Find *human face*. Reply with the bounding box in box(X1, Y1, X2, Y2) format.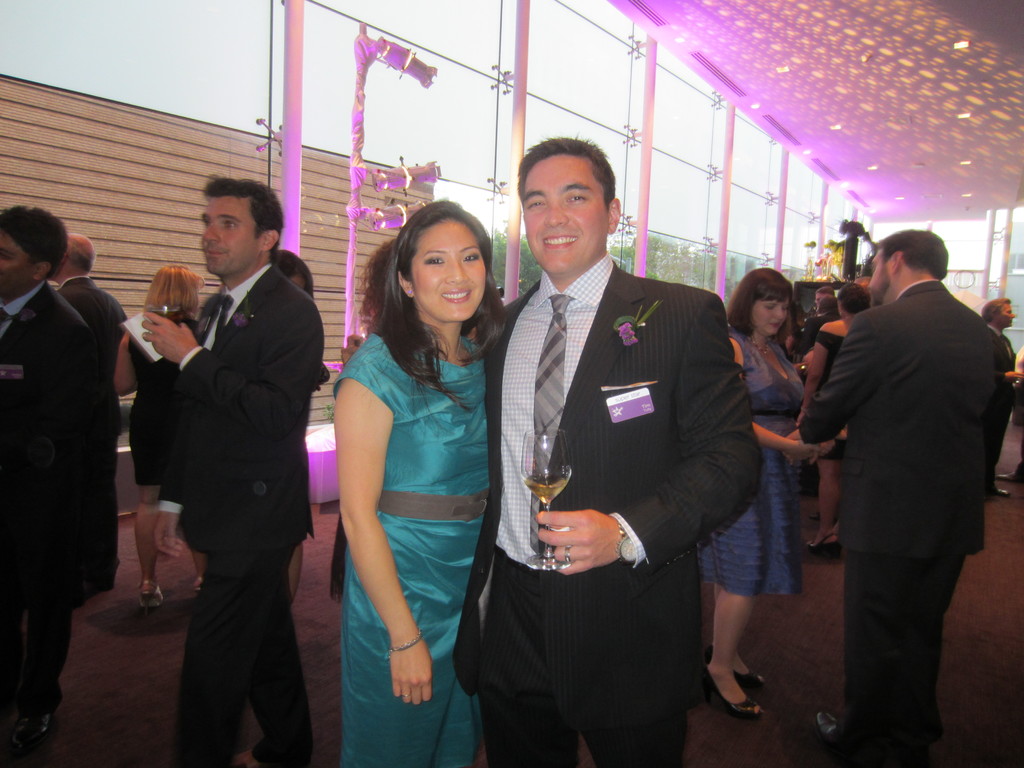
box(520, 161, 607, 274).
